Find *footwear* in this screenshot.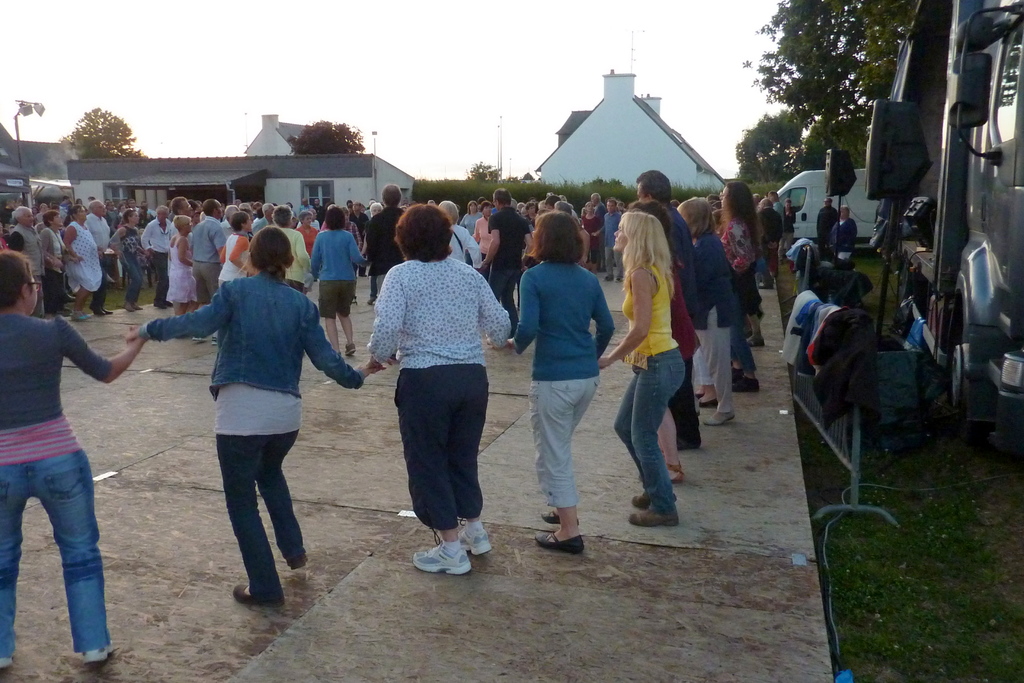
The bounding box for *footwear* is box(77, 645, 113, 664).
